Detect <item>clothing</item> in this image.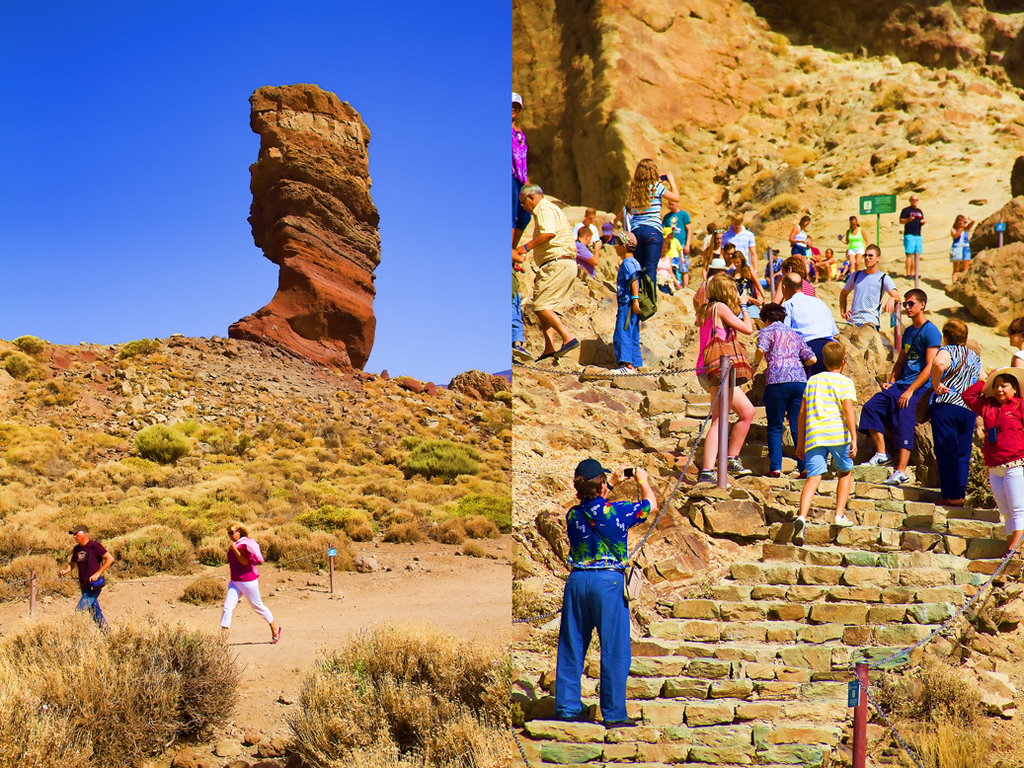
Detection: [859, 322, 939, 448].
